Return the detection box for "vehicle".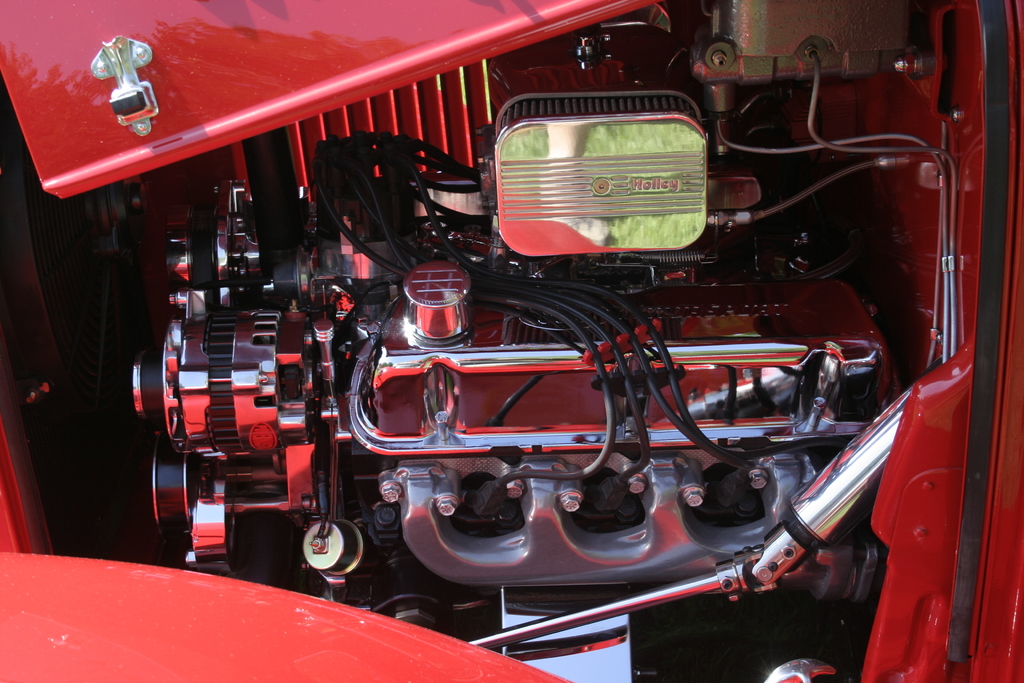
crop(104, 52, 967, 622).
